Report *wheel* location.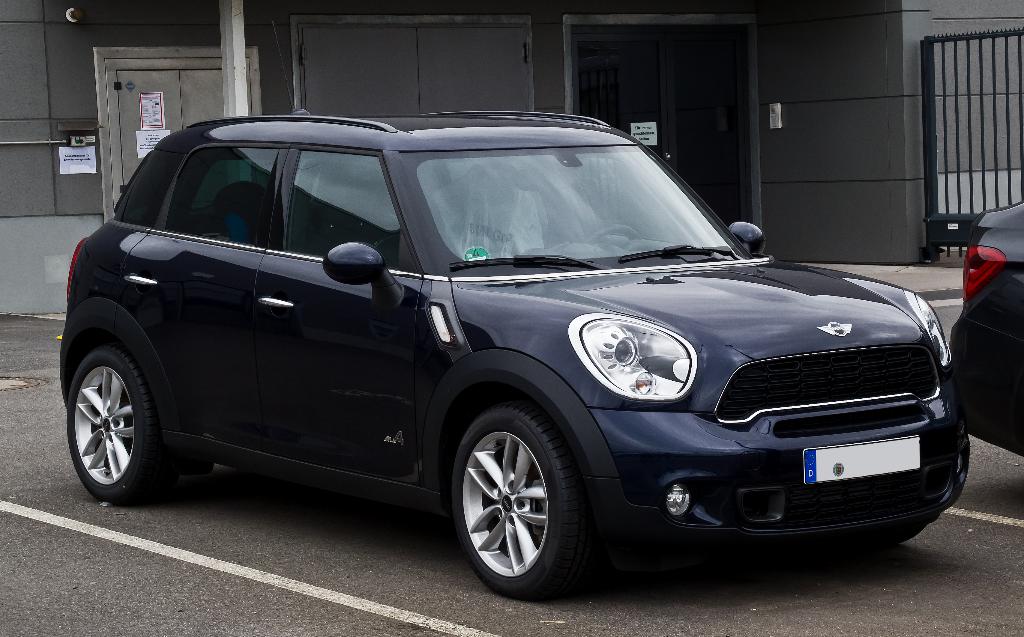
Report: x1=452 y1=407 x2=584 y2=601.
